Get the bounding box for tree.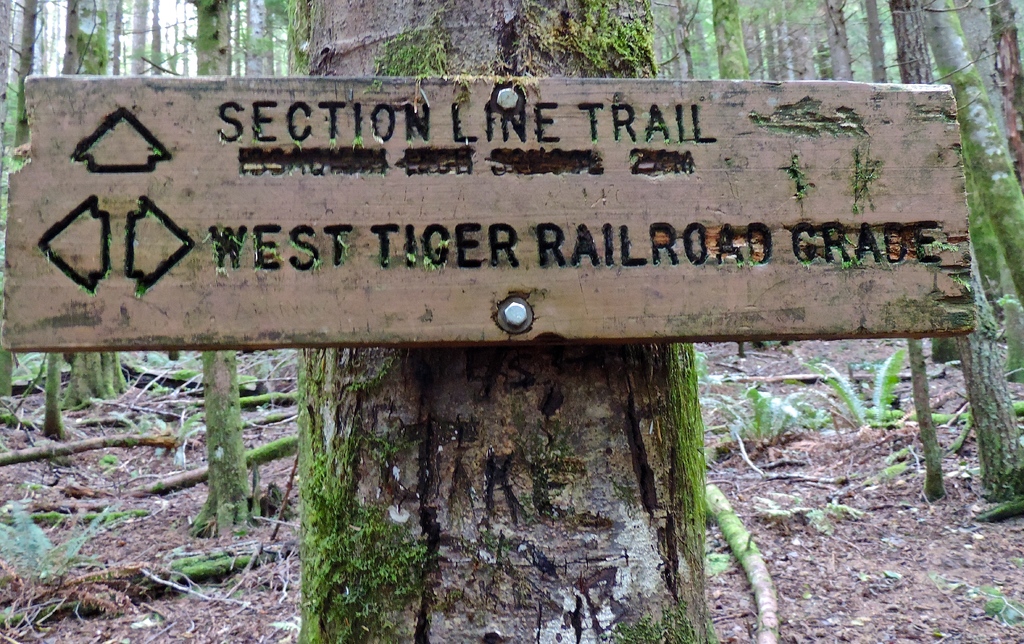
<region>886, 0, 1023, 513</region>.
